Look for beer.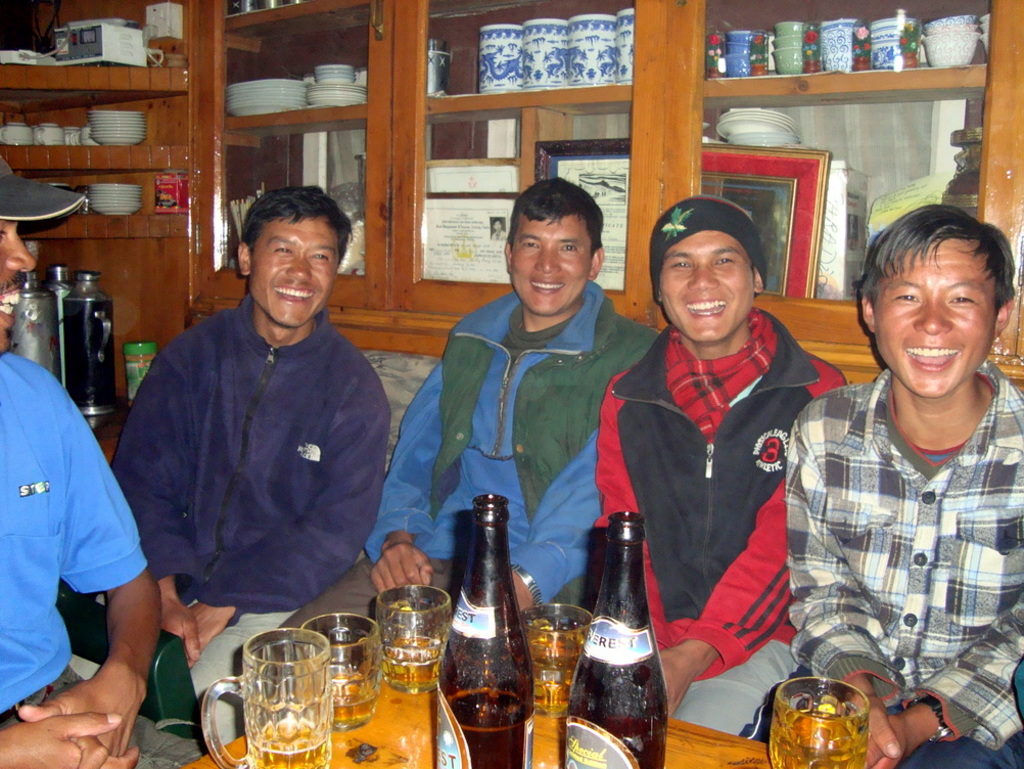
Found: x1=763, y1=696, x2=881, y2=768.
